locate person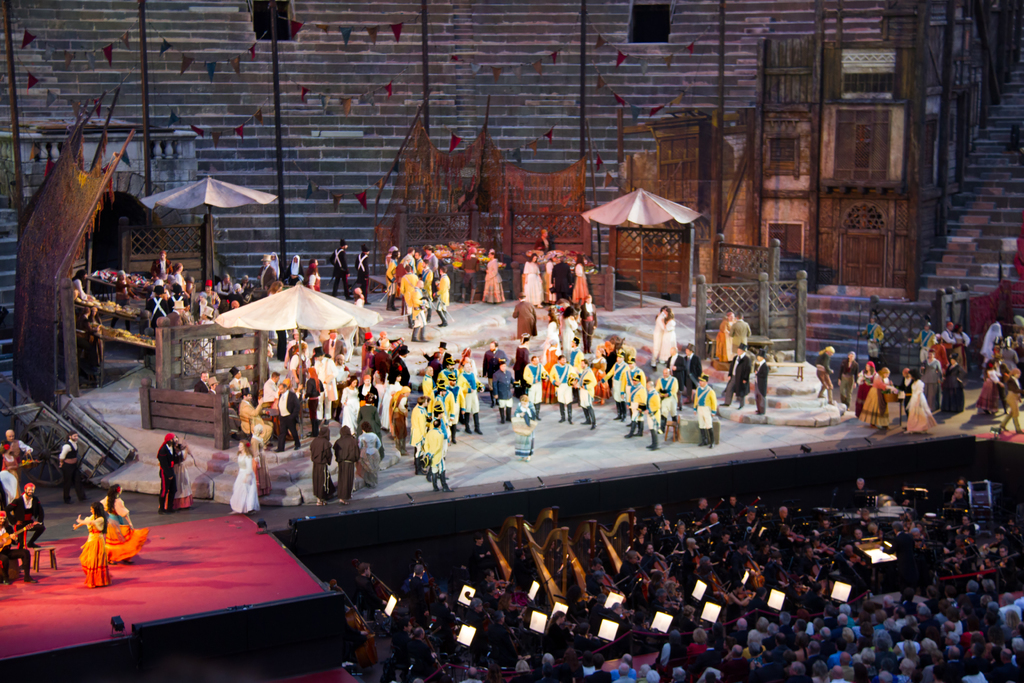
select_region(7, 482, 49, 552)
